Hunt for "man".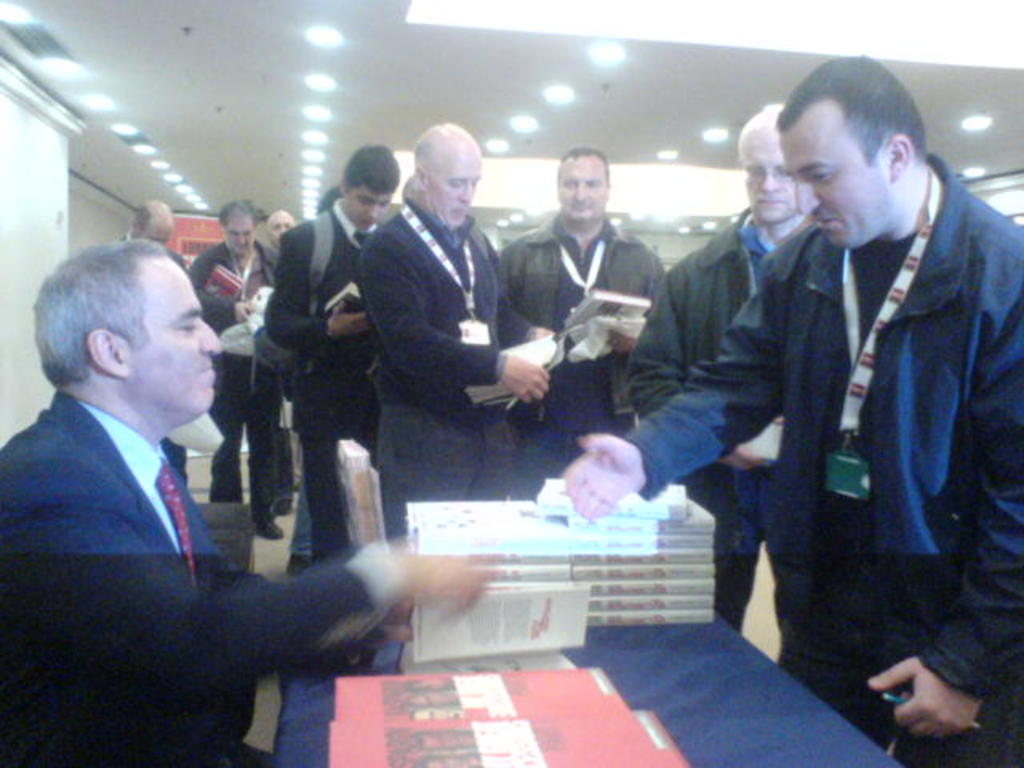
Hunted down at {"x1": 262, "y1": 205, "x2": 306, "y2": 493}.
